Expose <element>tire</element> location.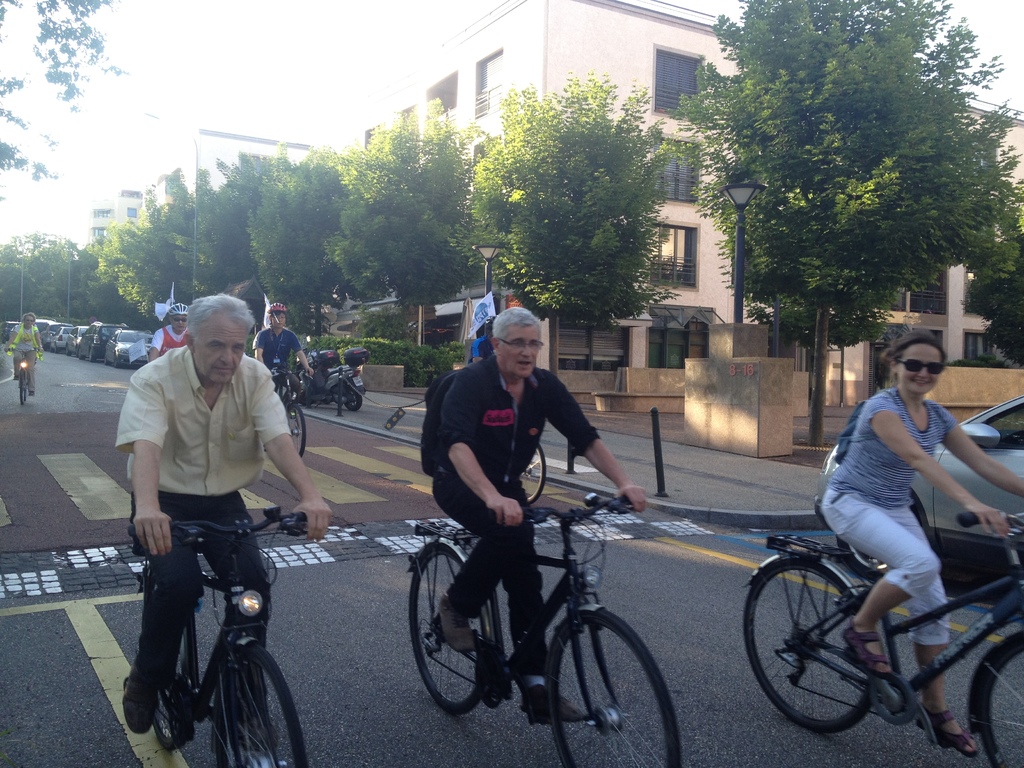
Exposed at <region>0, 333, 7, 346</region>.
